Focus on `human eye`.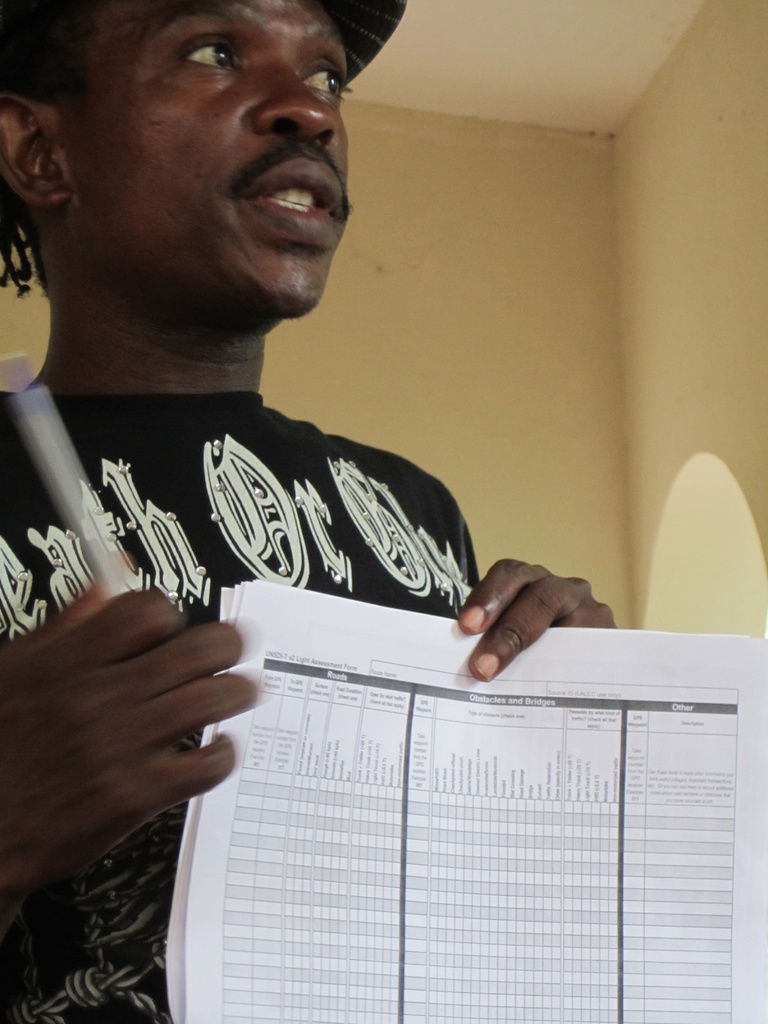
Focused at pyautogui.locateOnScreen(141, 22, 252, 90).
